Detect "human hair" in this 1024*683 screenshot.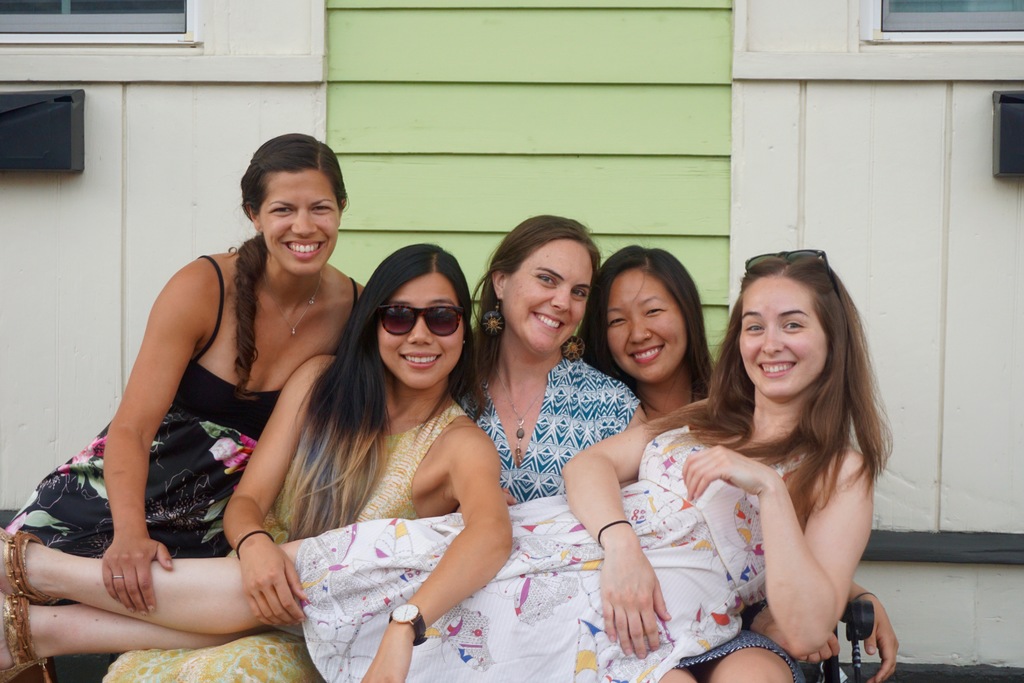
Detection: pyautogui.locateOnScreen(285, 240, 472, 542).
